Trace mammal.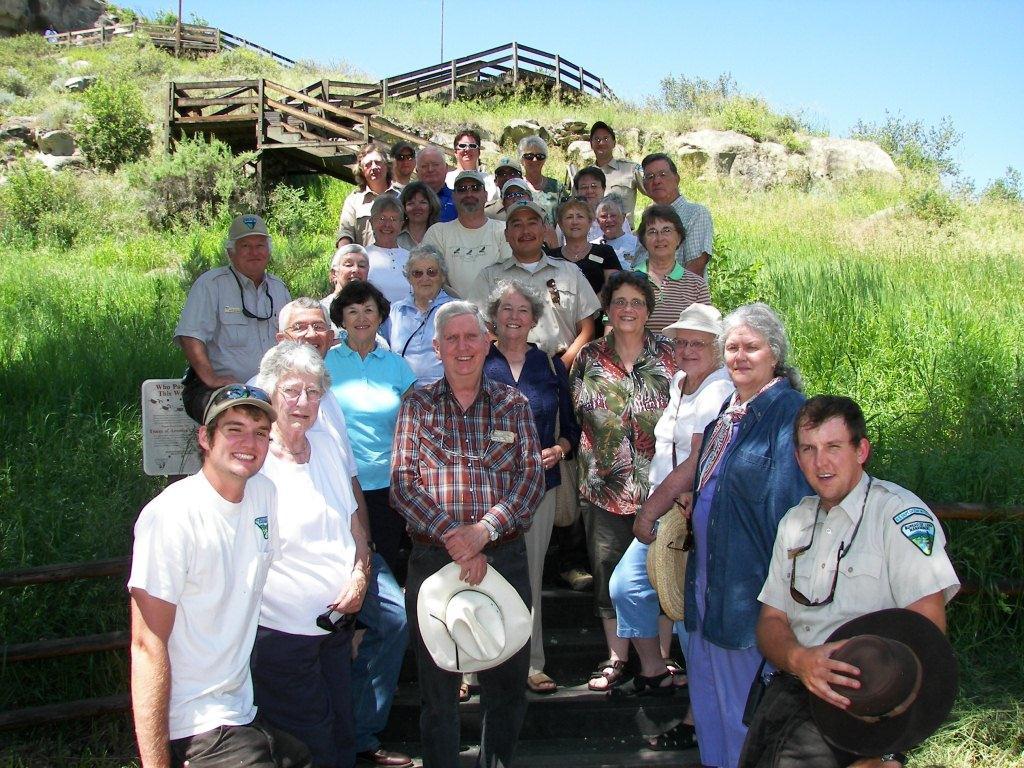
Traced to bbox=(275, 294, 415, 767).
